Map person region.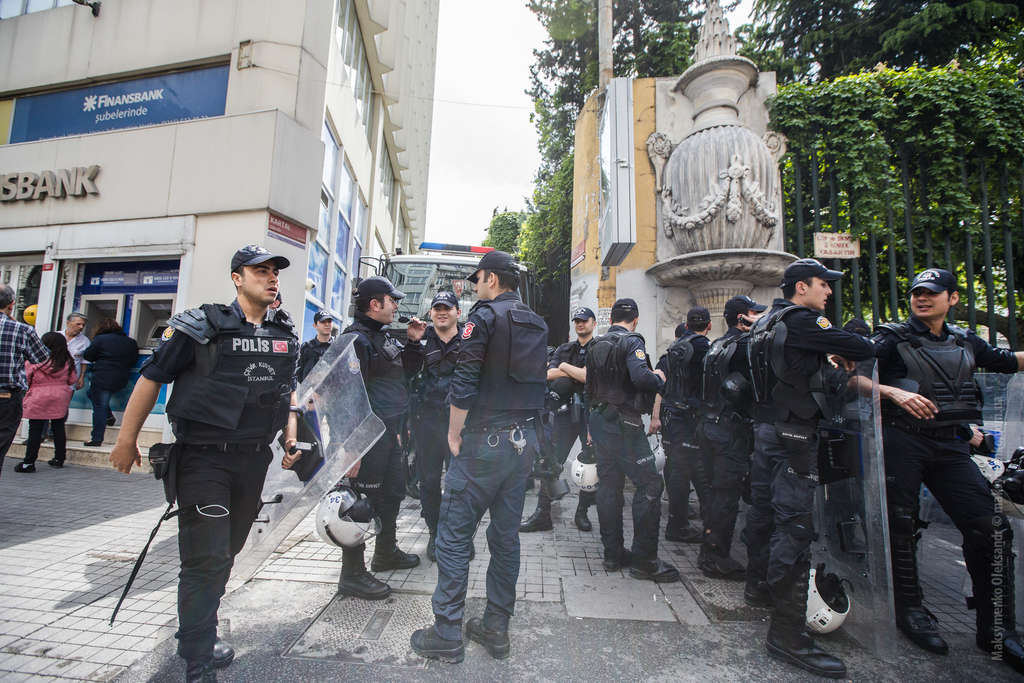
Mapped to select_region(417, 308, 469, 555).
